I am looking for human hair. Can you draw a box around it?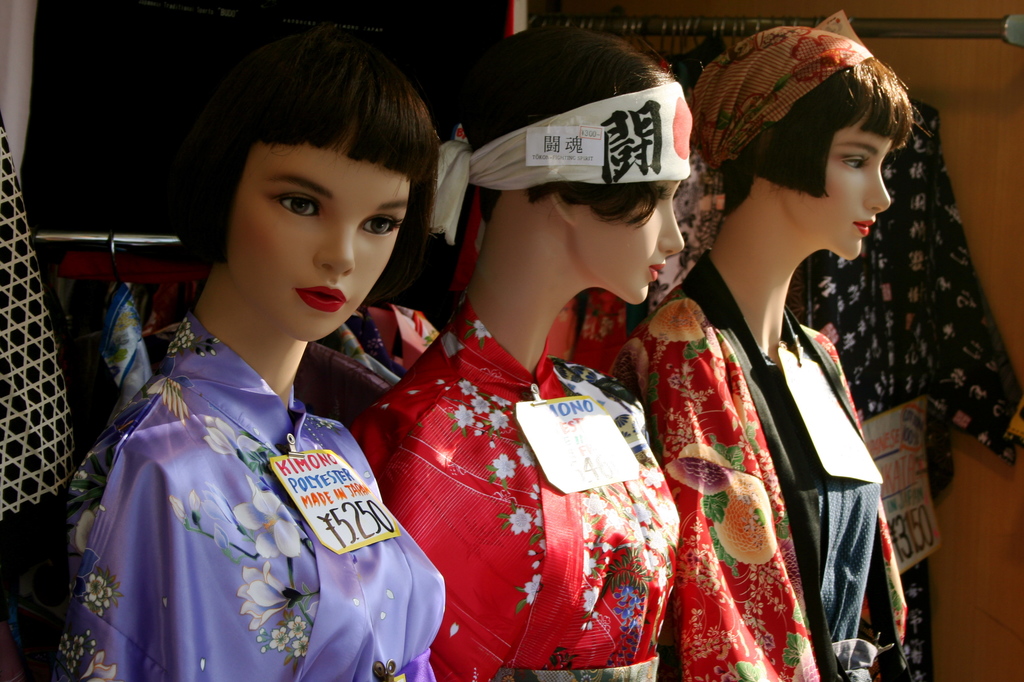
Sure, the bounding box is box=[456, 27, 678, 230].
